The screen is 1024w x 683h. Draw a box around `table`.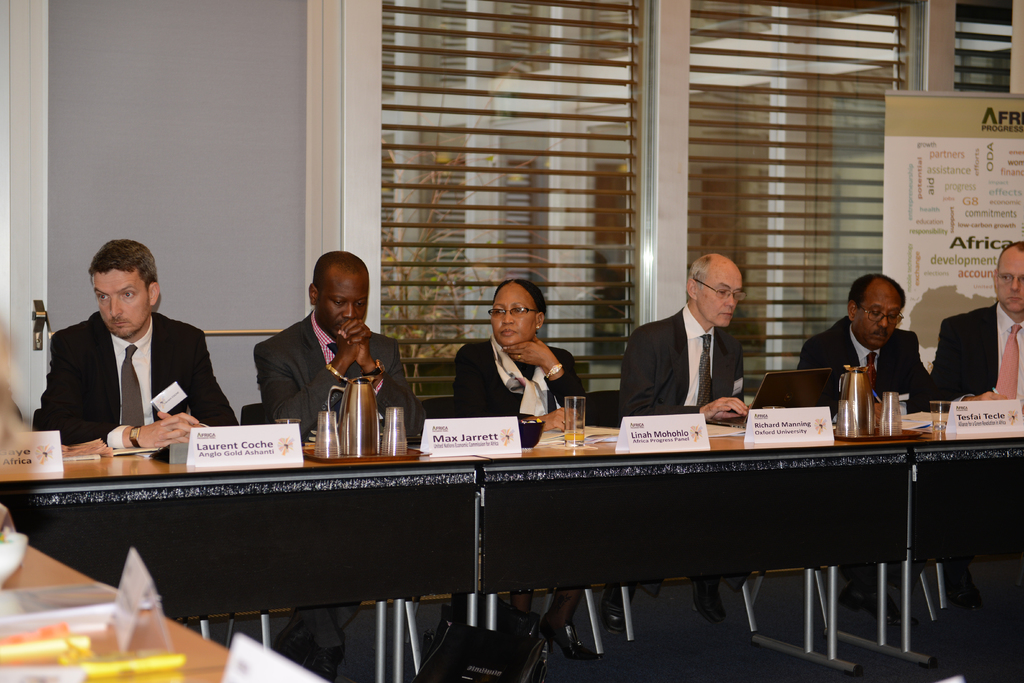
select_region(470, 420, 913, 682).
